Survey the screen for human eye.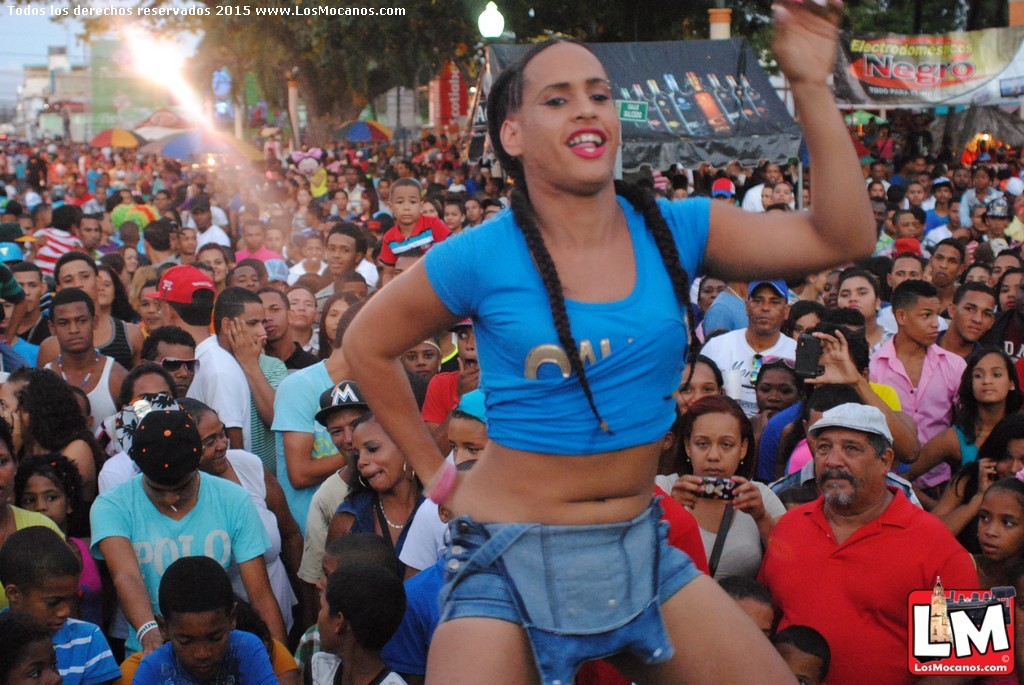
Survey found: 288,299,295,307.
